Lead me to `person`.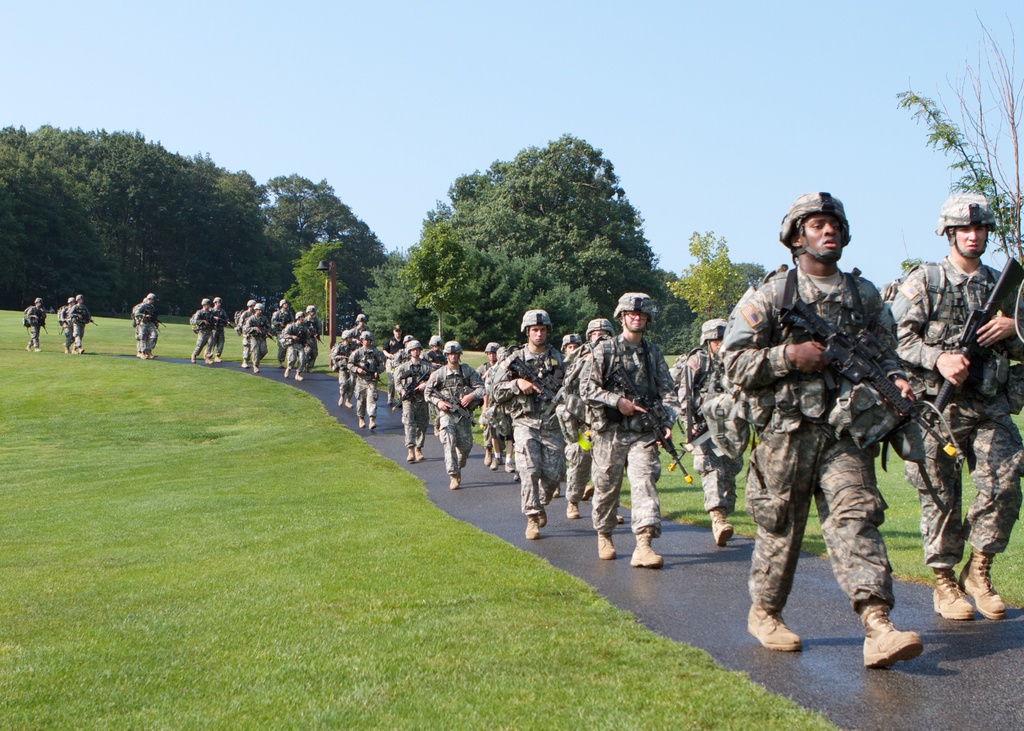
Lead to (left=23, top=295, right=44, bottom=354).
